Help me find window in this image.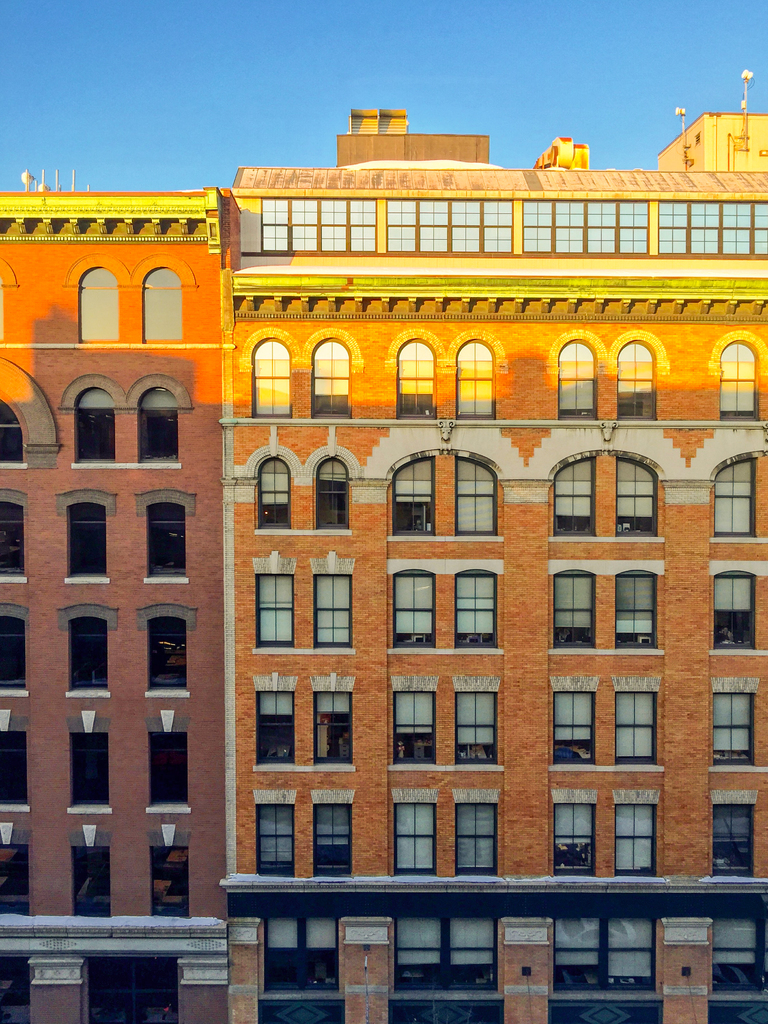
Found it: (133,410,182,468).
